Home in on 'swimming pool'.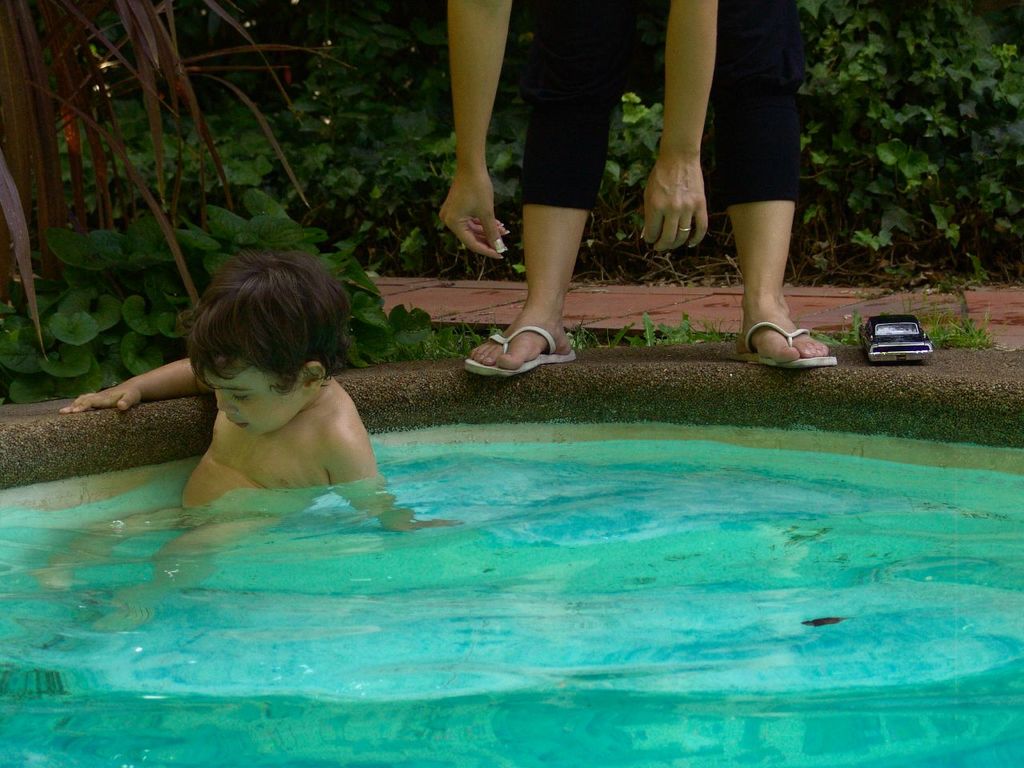
Homed in at BBox(0, 368, 1023, 767).
